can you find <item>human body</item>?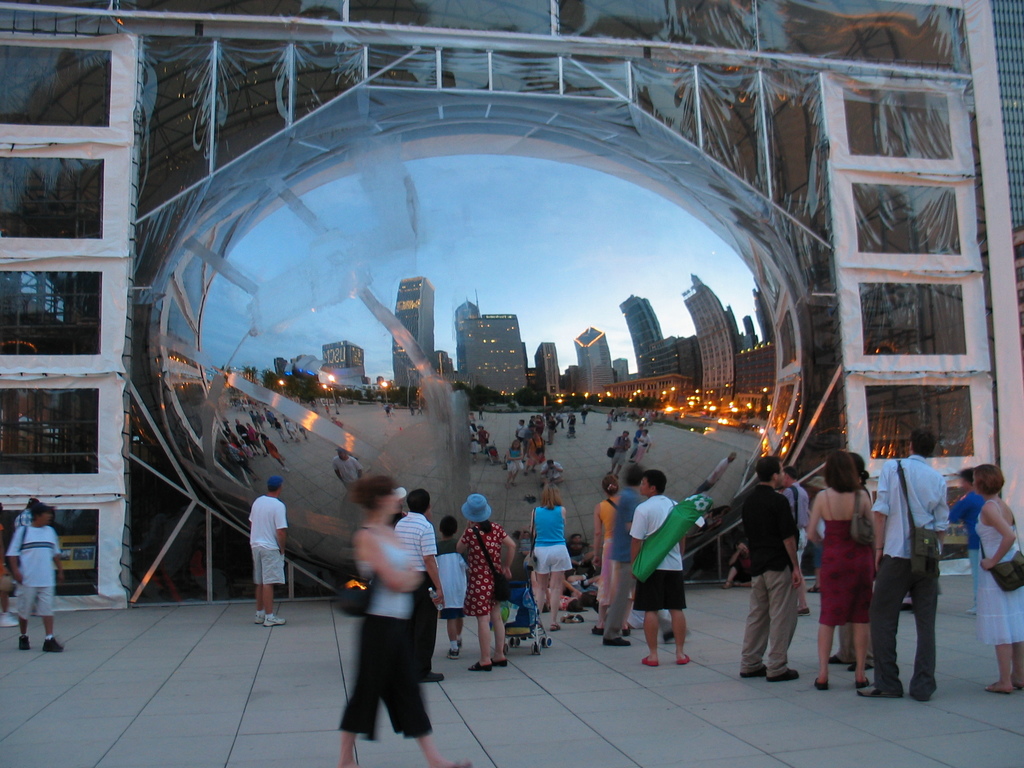
Yes, bounding box: (left=397, top=518, right=443, bottom=664).
